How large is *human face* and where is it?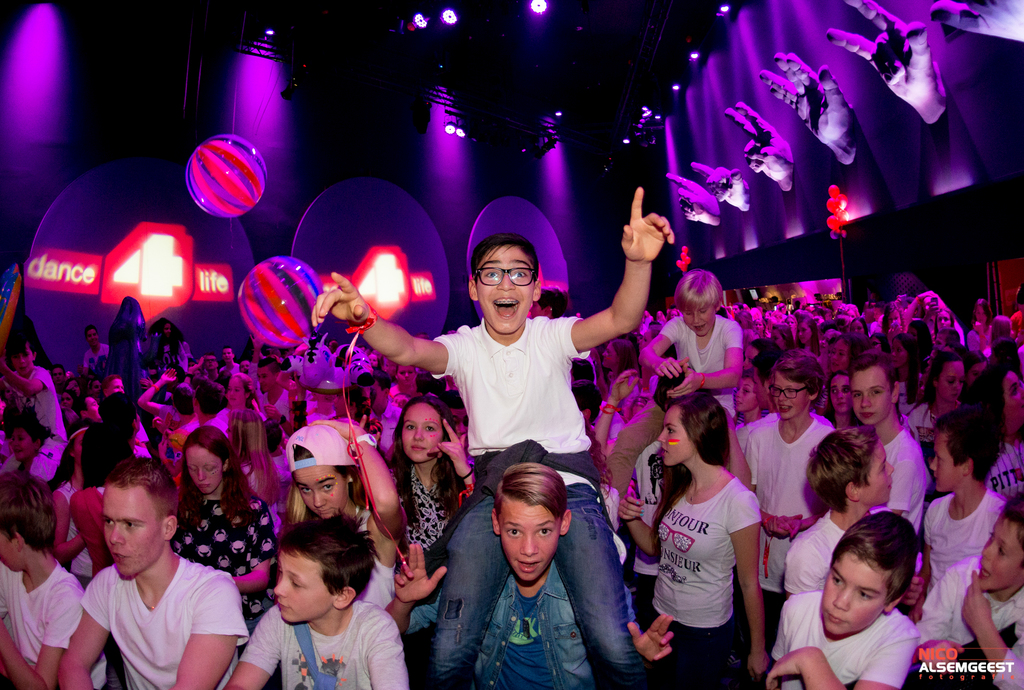
Bounding box: (824, 554, 881, 639).
